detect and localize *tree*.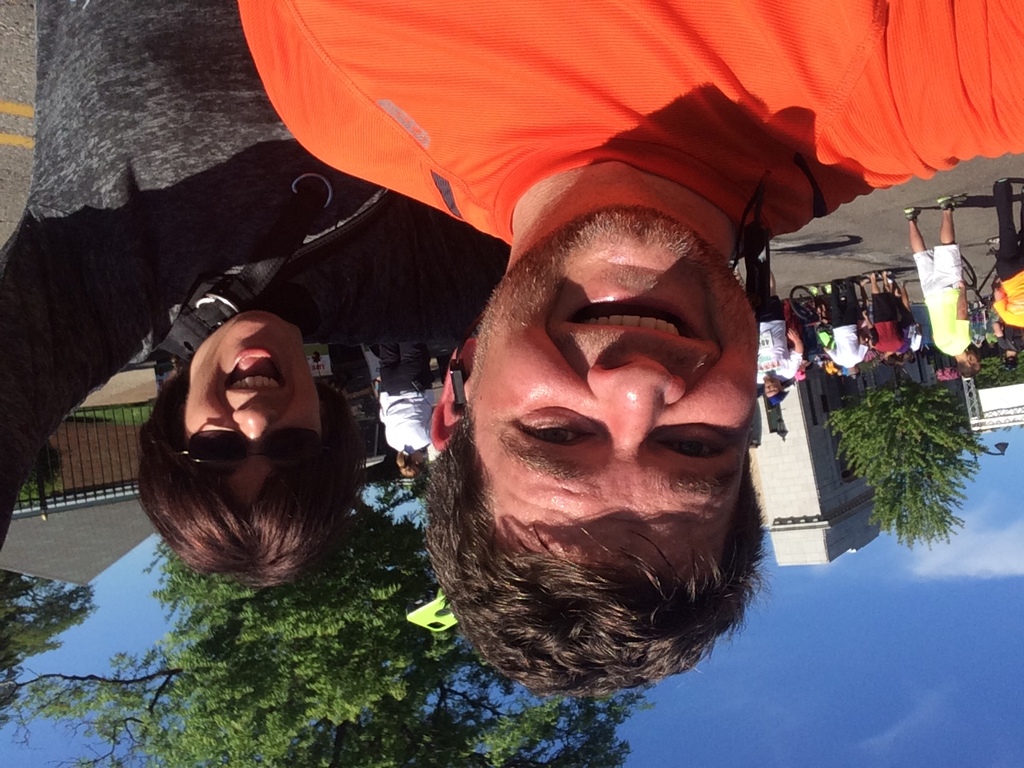
Localized at crop(828, 336, 994, 558).
